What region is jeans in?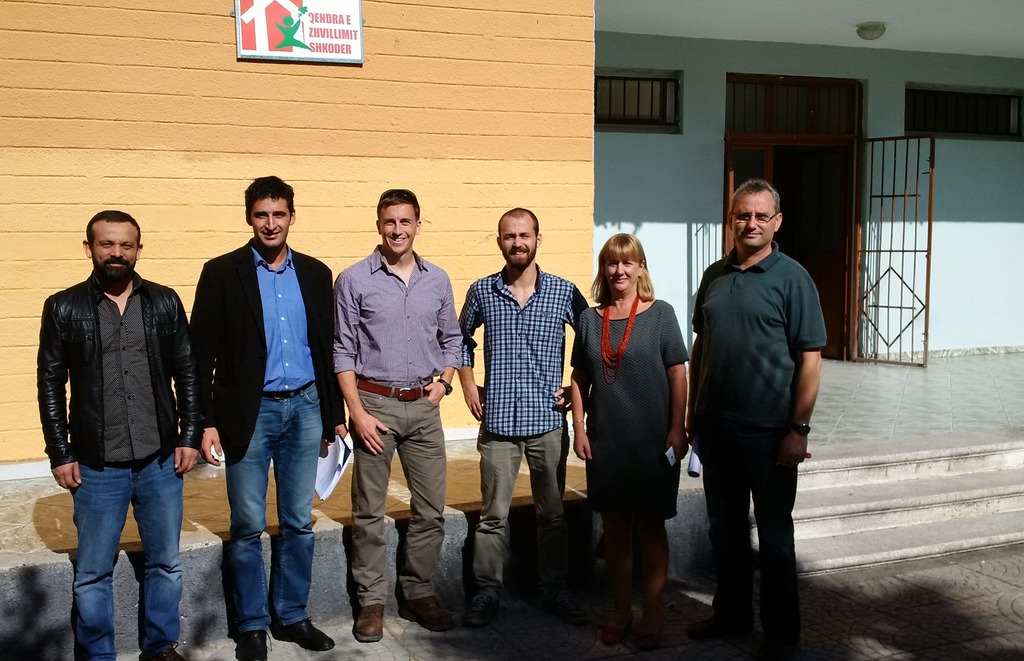
bbox=[228, 388, 323, 636].
